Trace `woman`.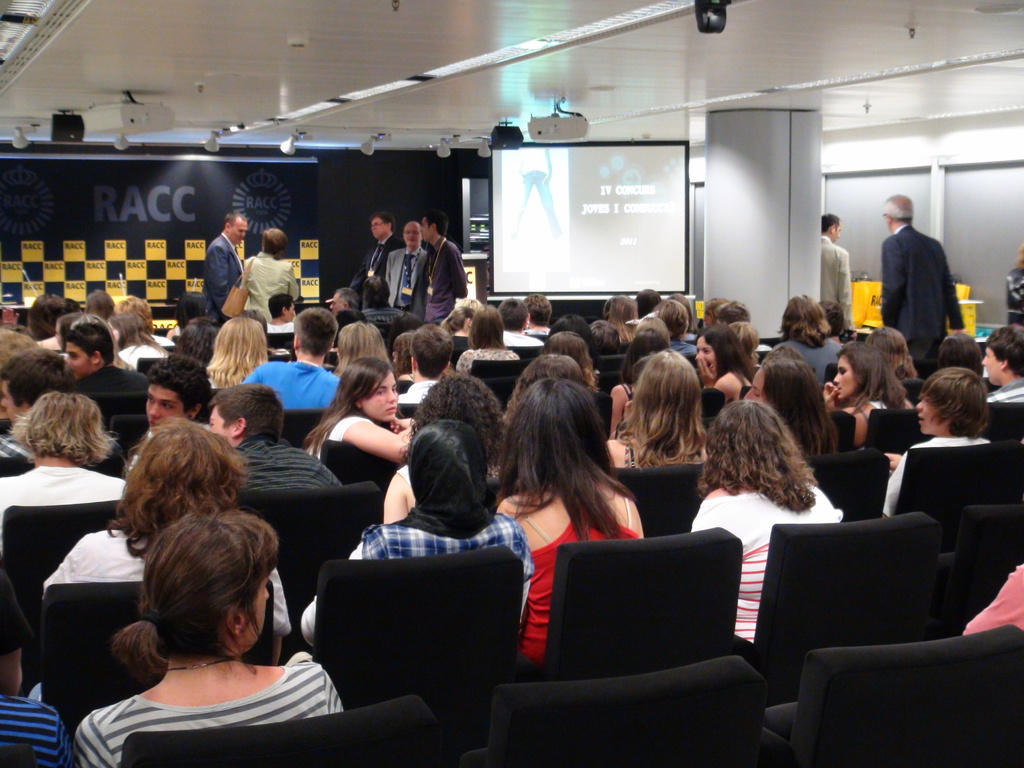
Traced to BBox(495, 377, 647, 671).
